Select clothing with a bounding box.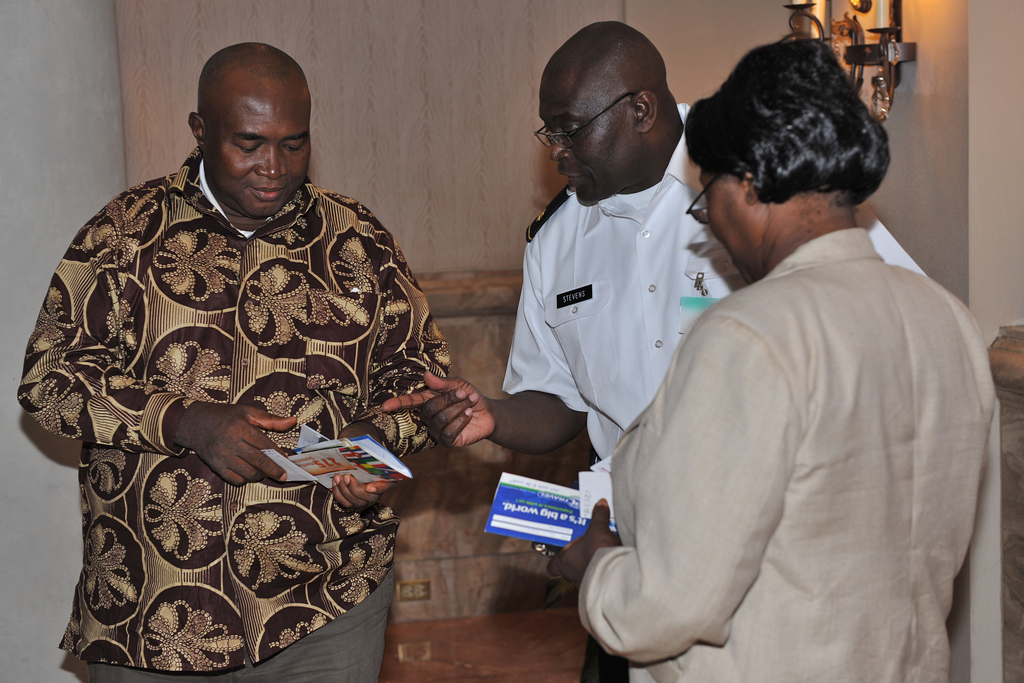
498 104 929 458.
